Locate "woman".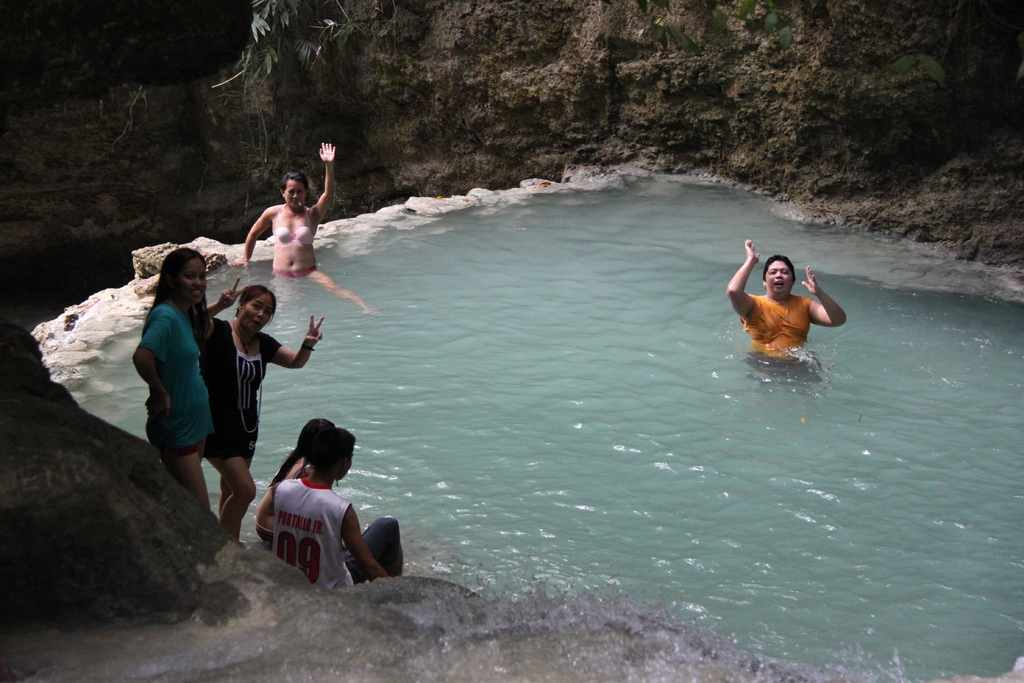
Bounding box: [241,142,374,315].
